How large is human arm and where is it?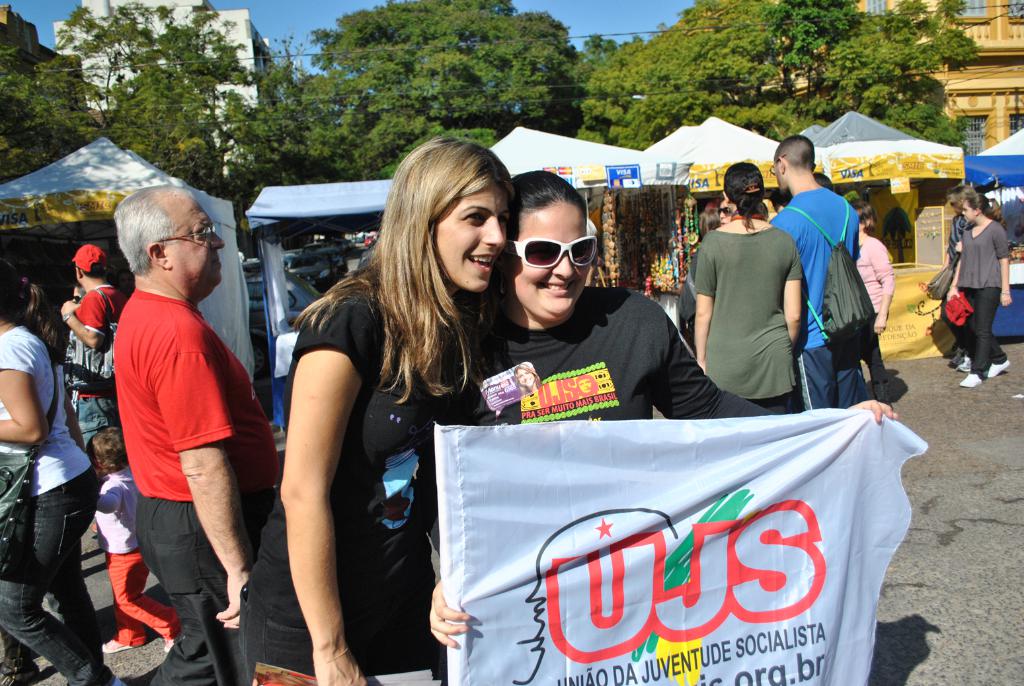
Bounding box: [left=268, top=282, right=356, bottom=652].
